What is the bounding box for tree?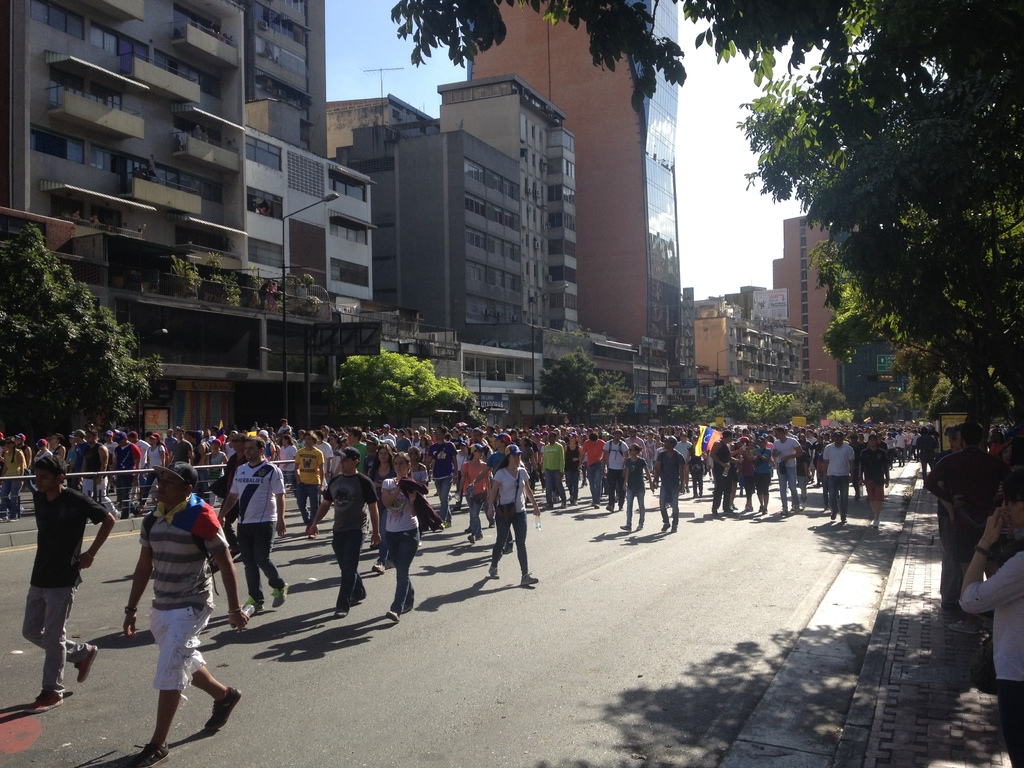
box=[371, 0, 690, 93].
